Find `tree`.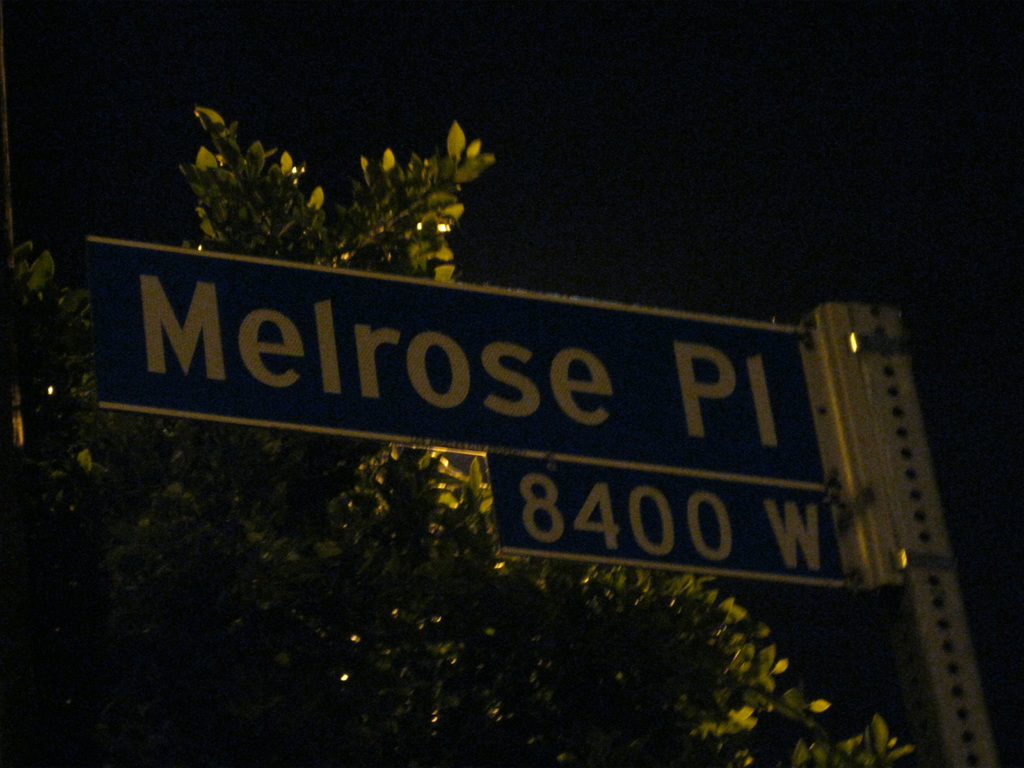
<region>0, 109, 919, 767</region>.
